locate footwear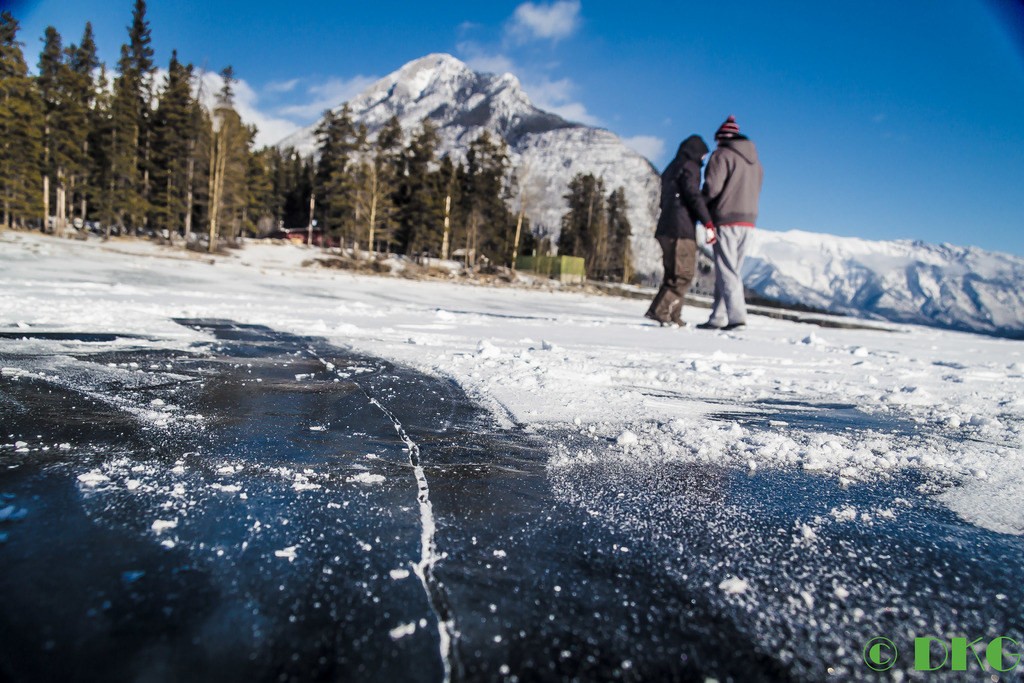
BBox(721, 320, 745, 331)
